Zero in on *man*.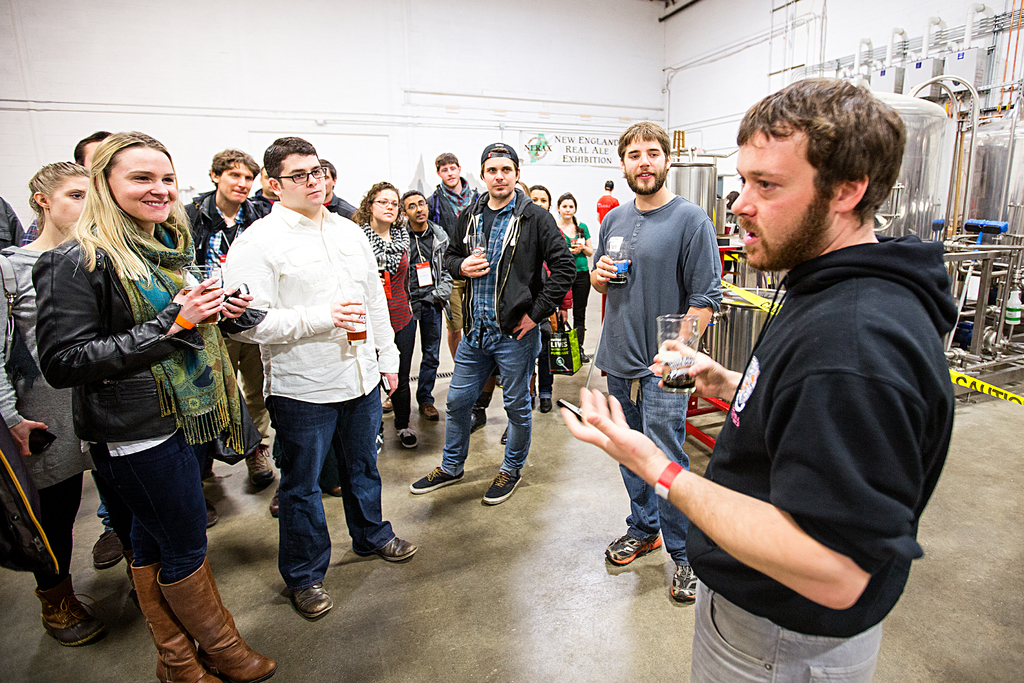
Zeroed in: box(199, 156, 274, 302).
